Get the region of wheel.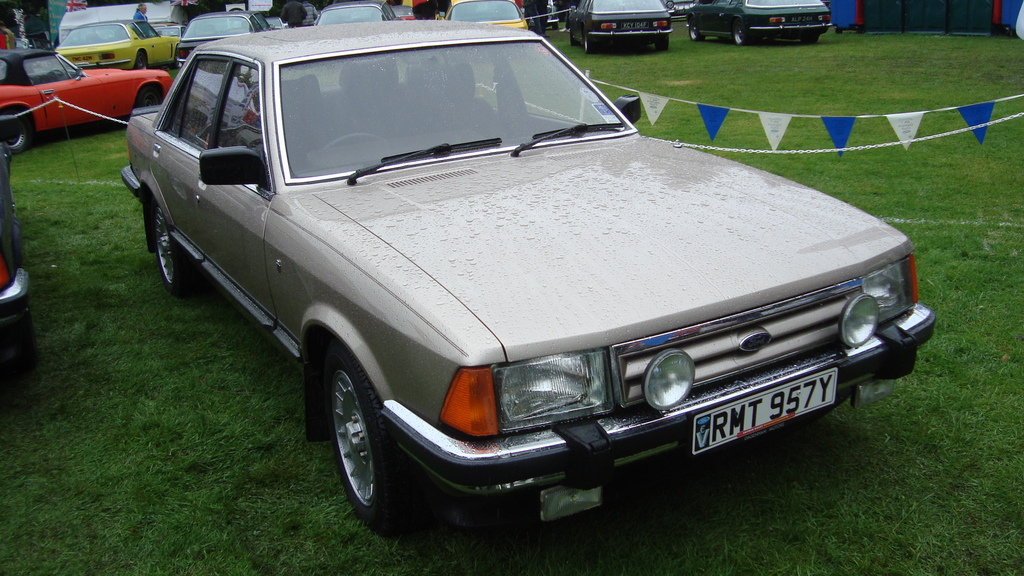
(left=582, top=33, right=591, bottom=61).
